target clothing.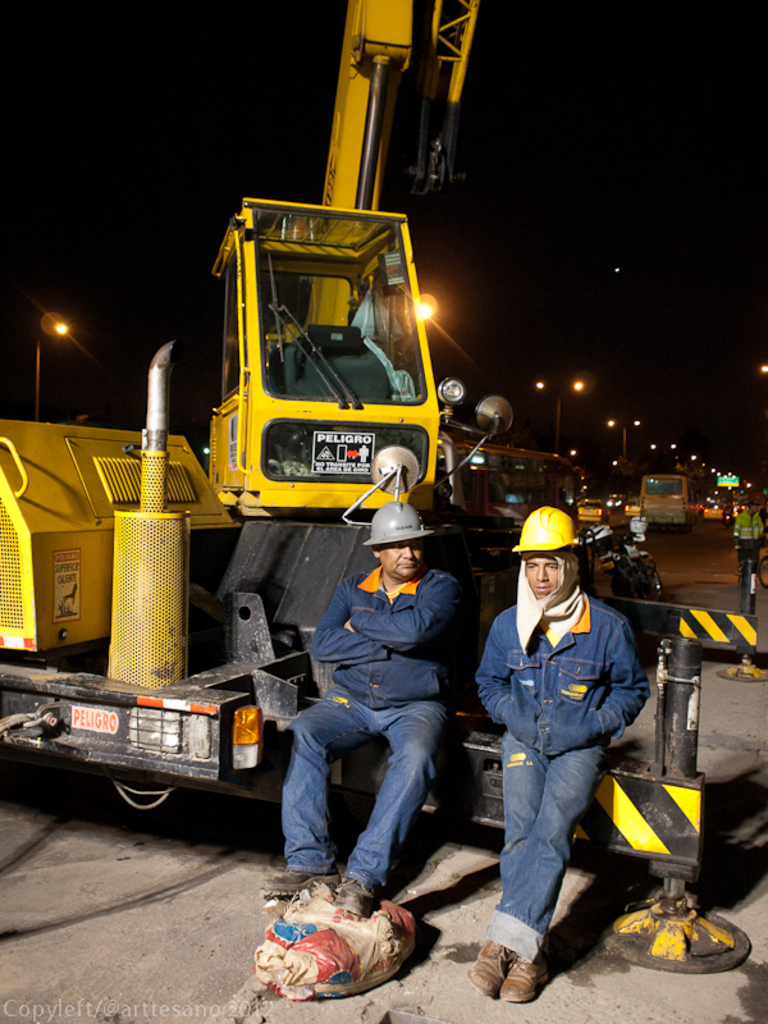
Target region: [470, 497, 668, 959].
